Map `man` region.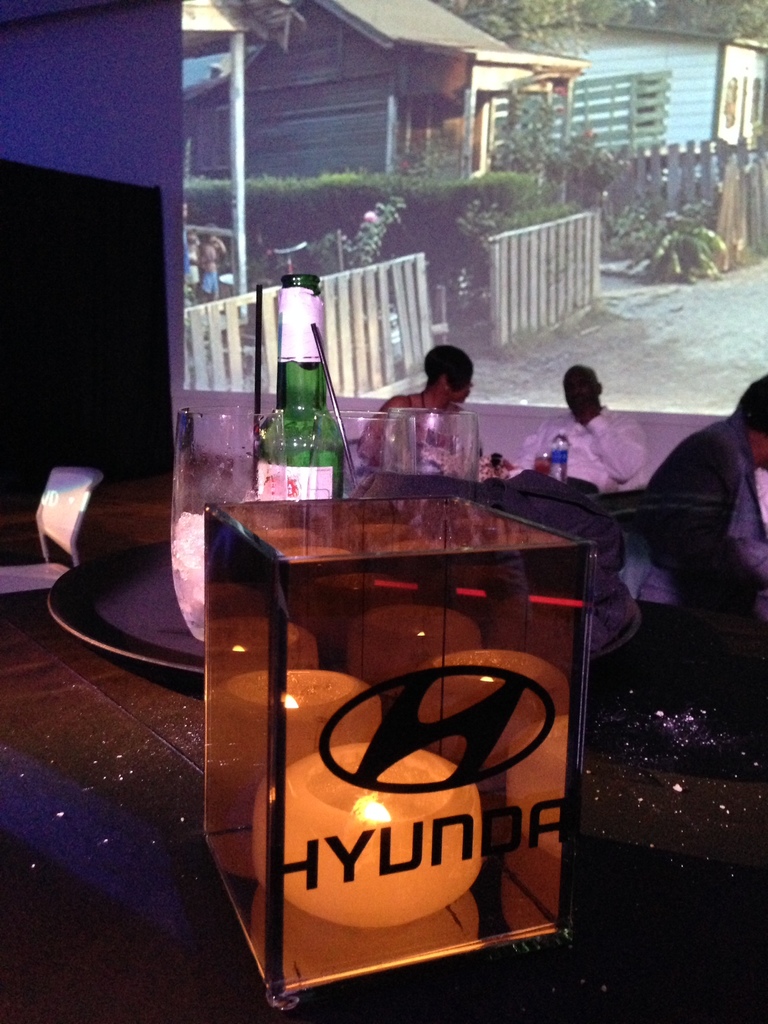
Mapped to rect(632, 367, 767, 755).
